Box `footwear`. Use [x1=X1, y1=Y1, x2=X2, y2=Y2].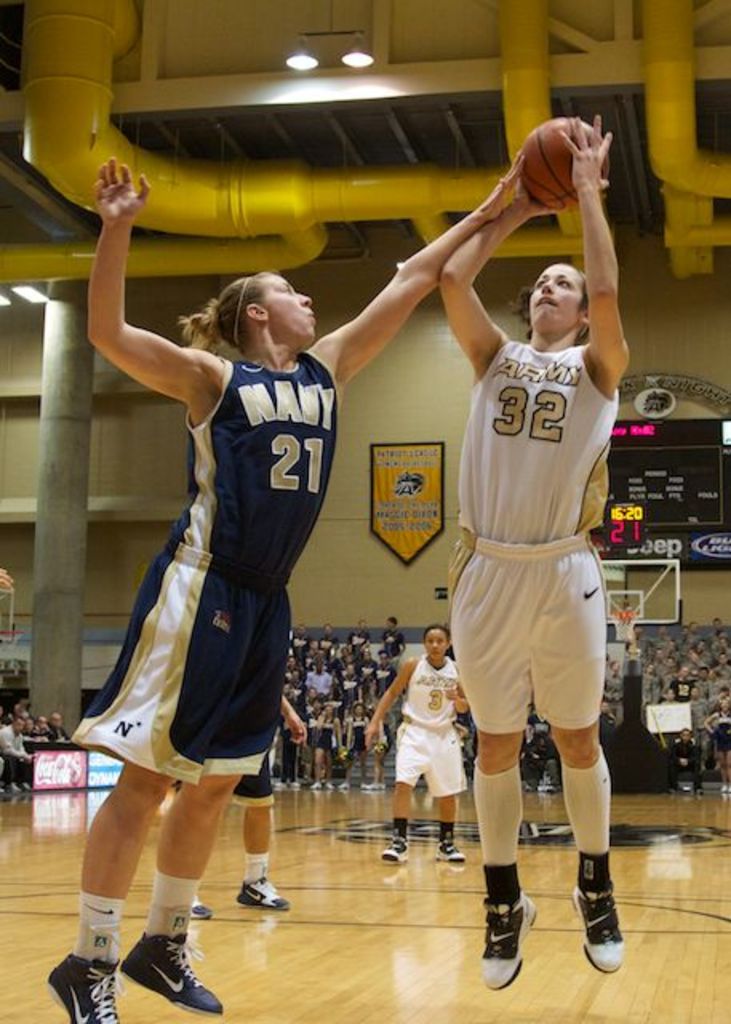
[x1=278, y1=782, x2=288, y2=786].
